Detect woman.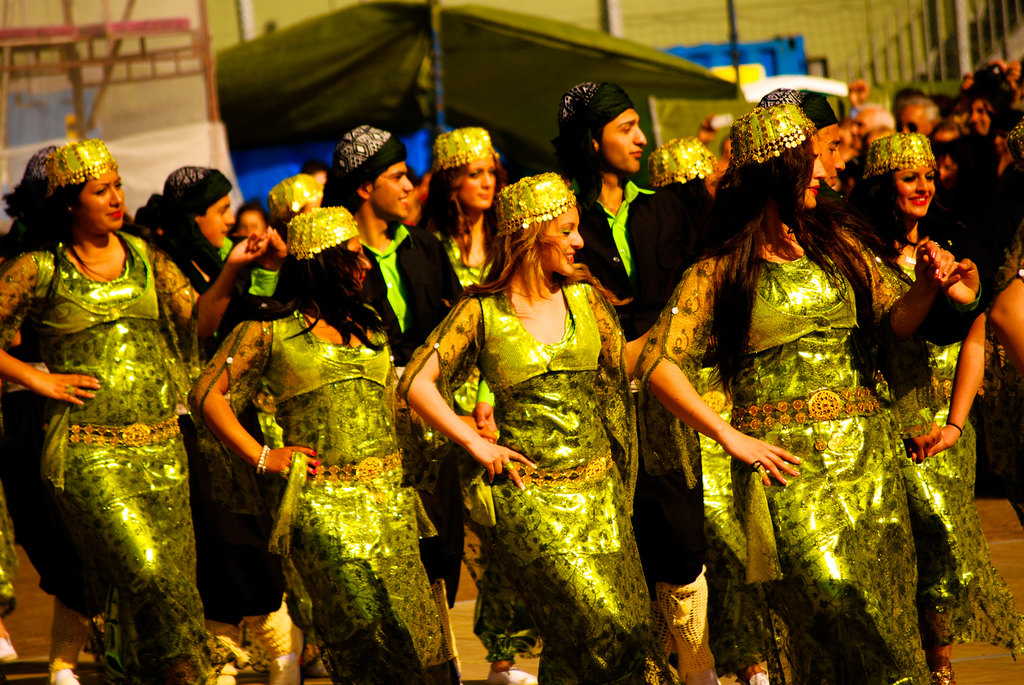
Detected at x1=635, y1=95, x2=947, y2=684.
